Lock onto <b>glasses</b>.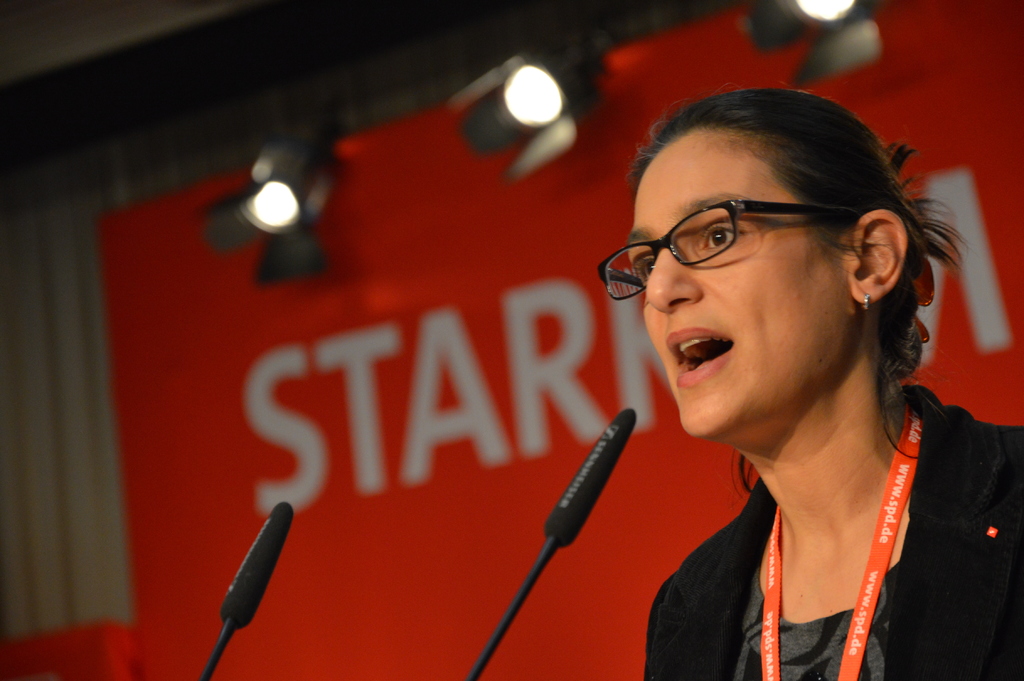
Locked: (616,193,844,285).
